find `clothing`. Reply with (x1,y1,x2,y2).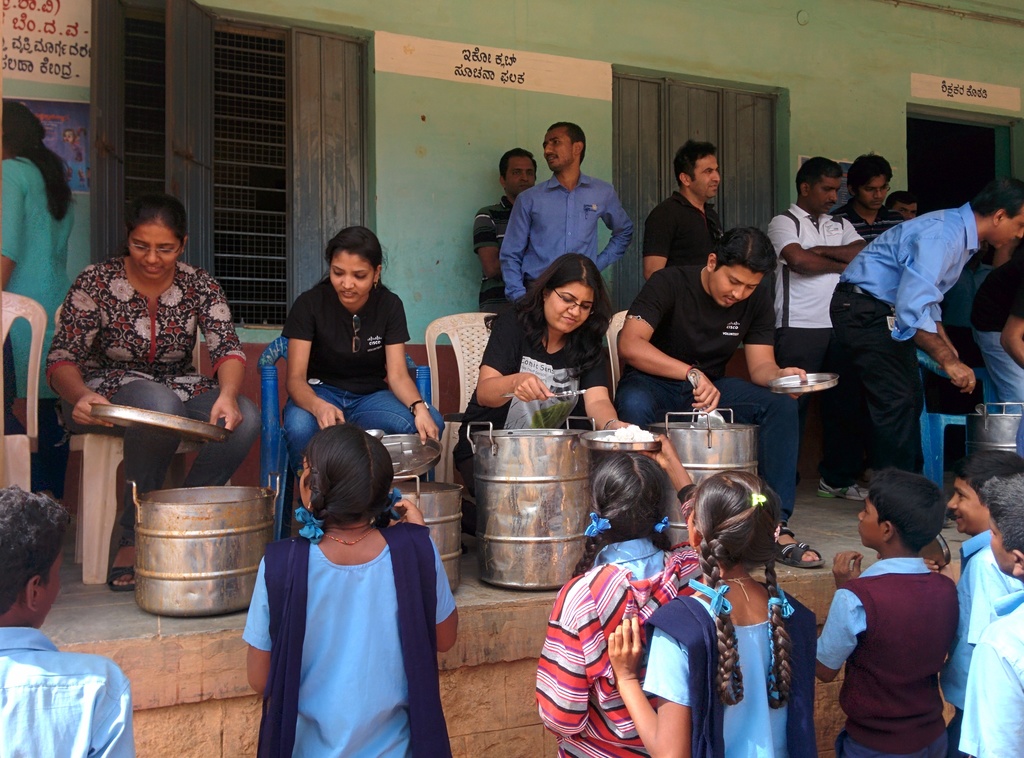
(828,202,980,480).
